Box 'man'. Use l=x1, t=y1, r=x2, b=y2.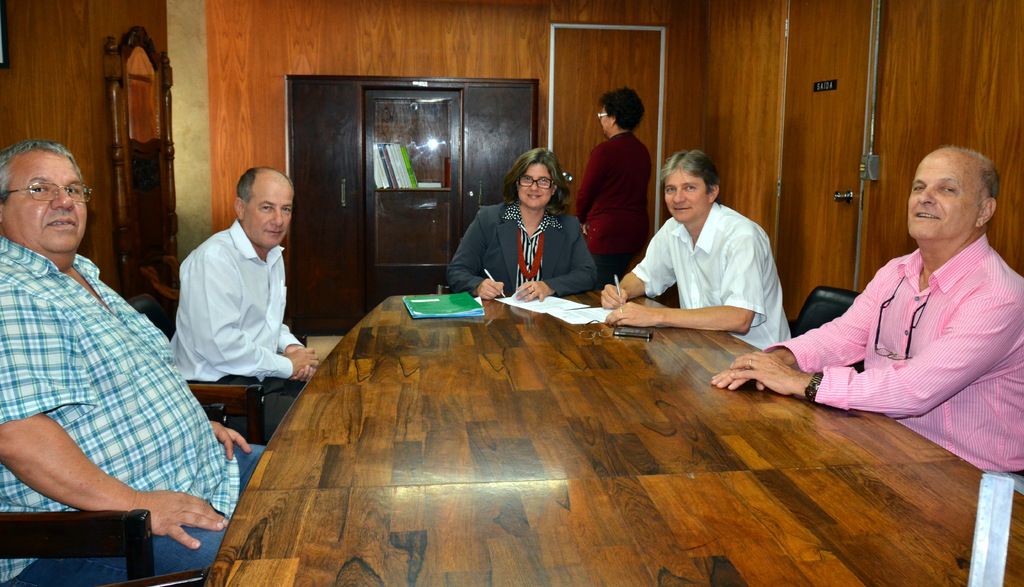
l=0, t=140, r=263, b=586.
